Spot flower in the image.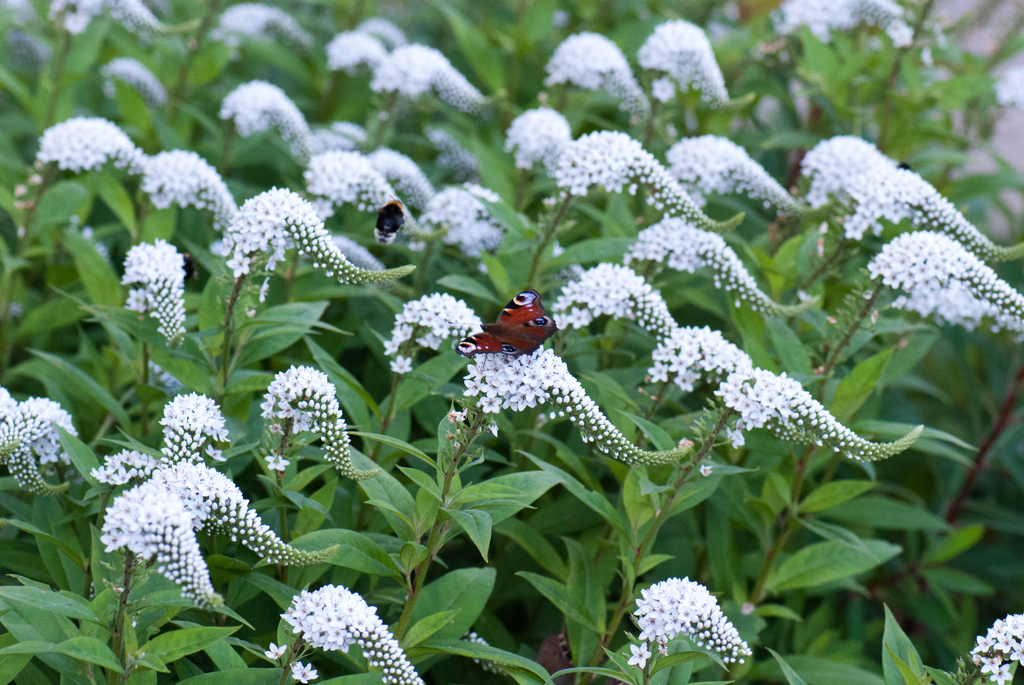
flower found at bbox=(216, 196, 422, 278).
